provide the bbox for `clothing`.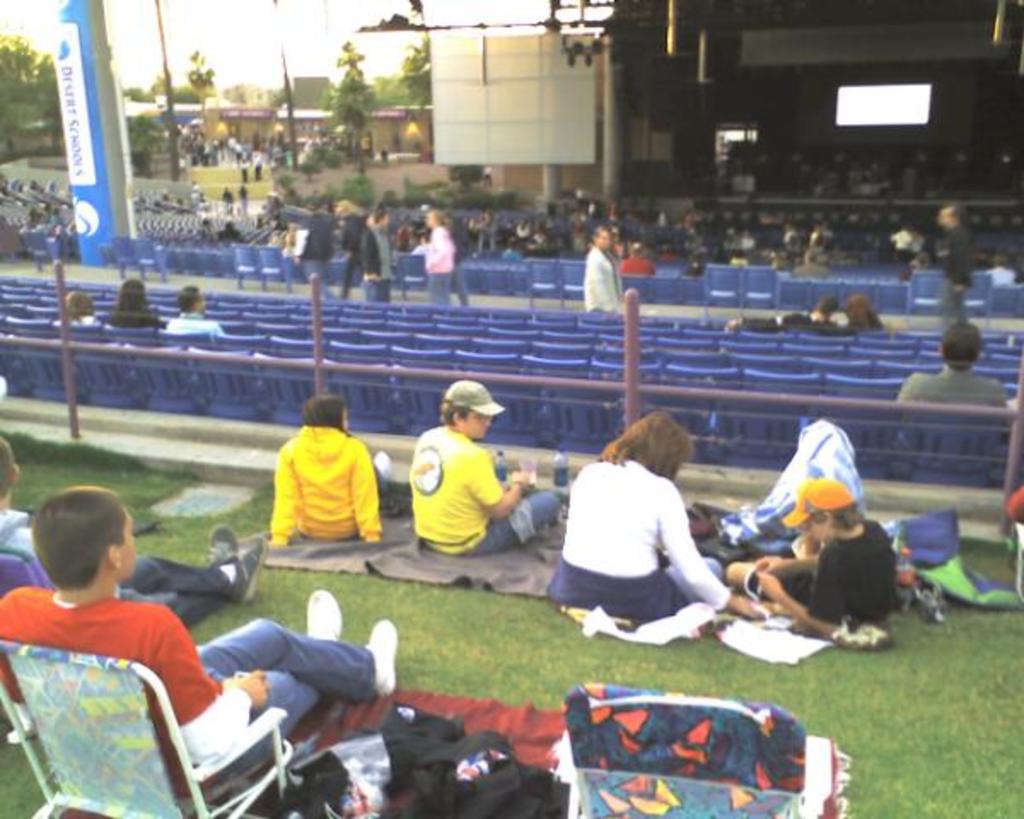
bbox=[410, 425, 561, 556].
